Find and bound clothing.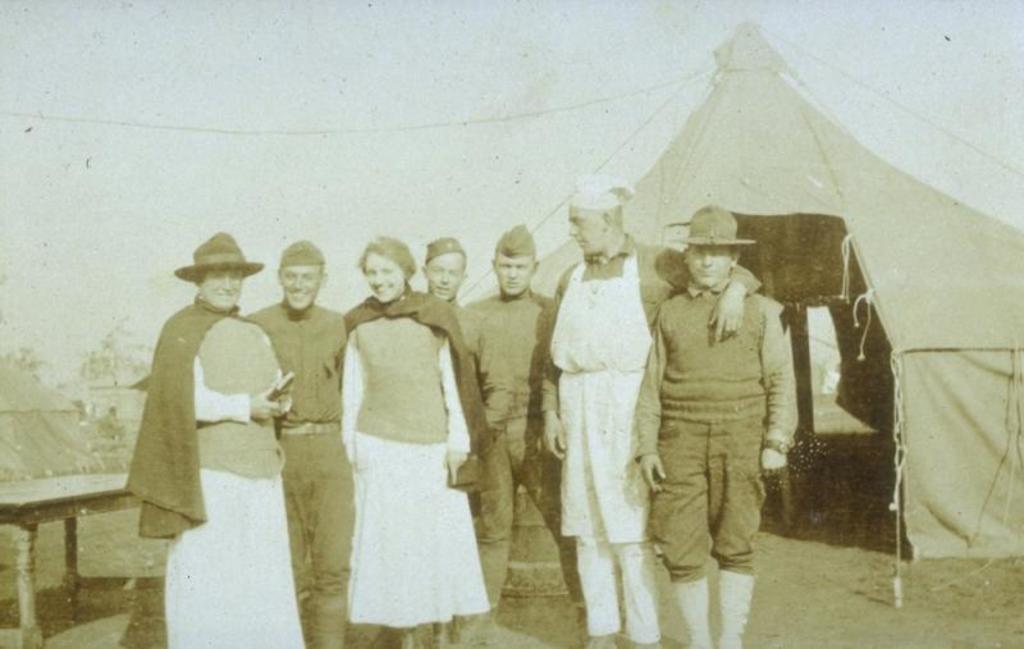
Bound: box(197, 319, 276, 475).
